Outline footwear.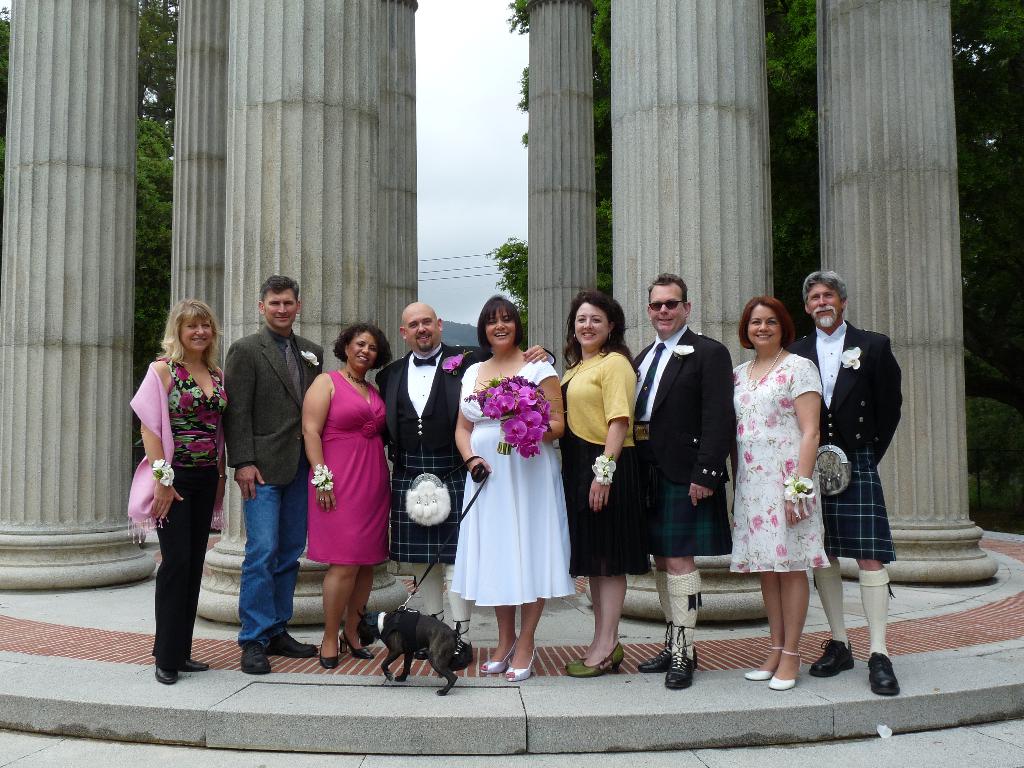
Outline: 809,637,856,680.
